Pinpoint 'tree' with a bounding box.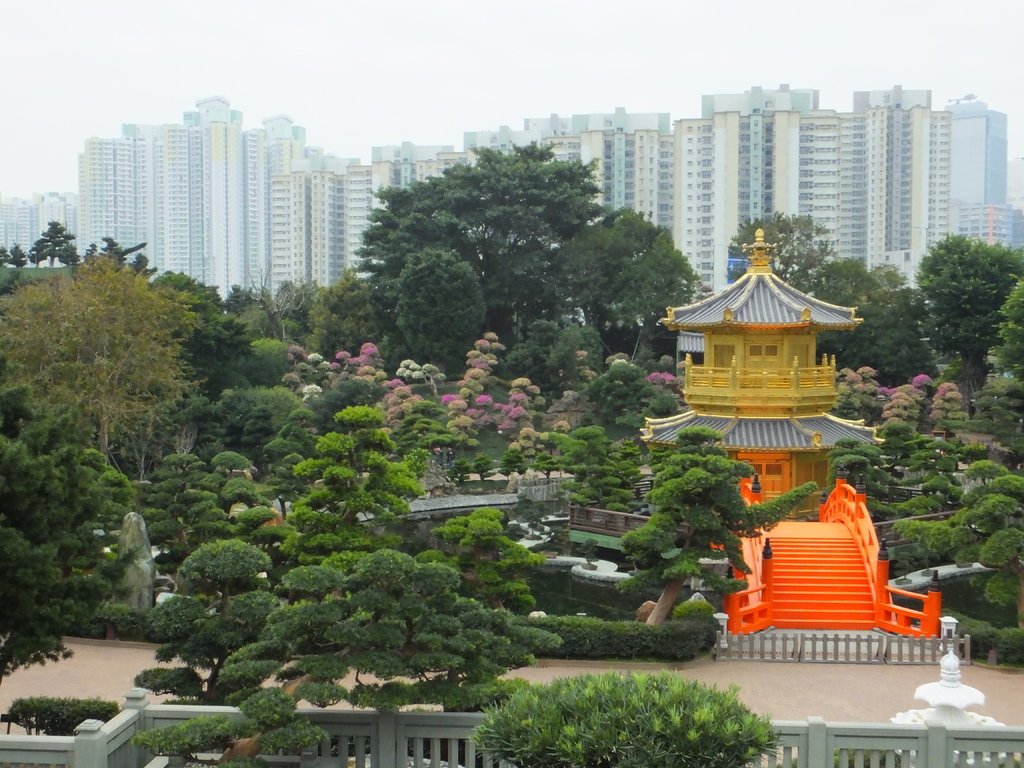
detection(898, 448, 1022, 615).
